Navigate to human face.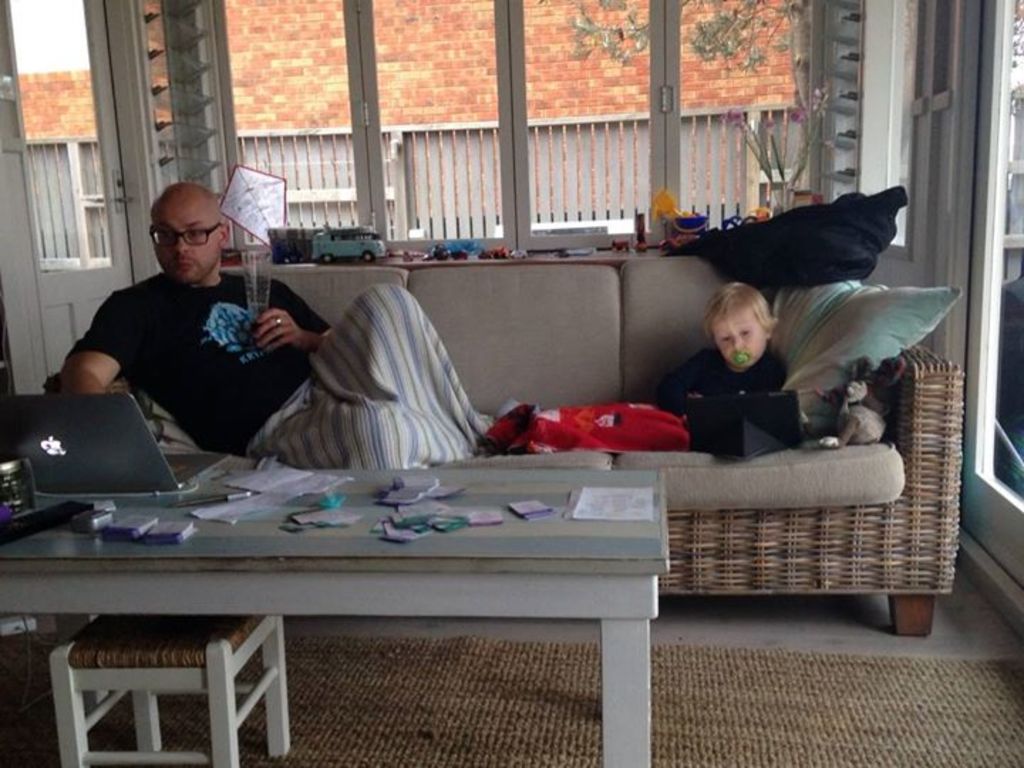
Navigation target: bbox=[154, 185, 223, 282].
